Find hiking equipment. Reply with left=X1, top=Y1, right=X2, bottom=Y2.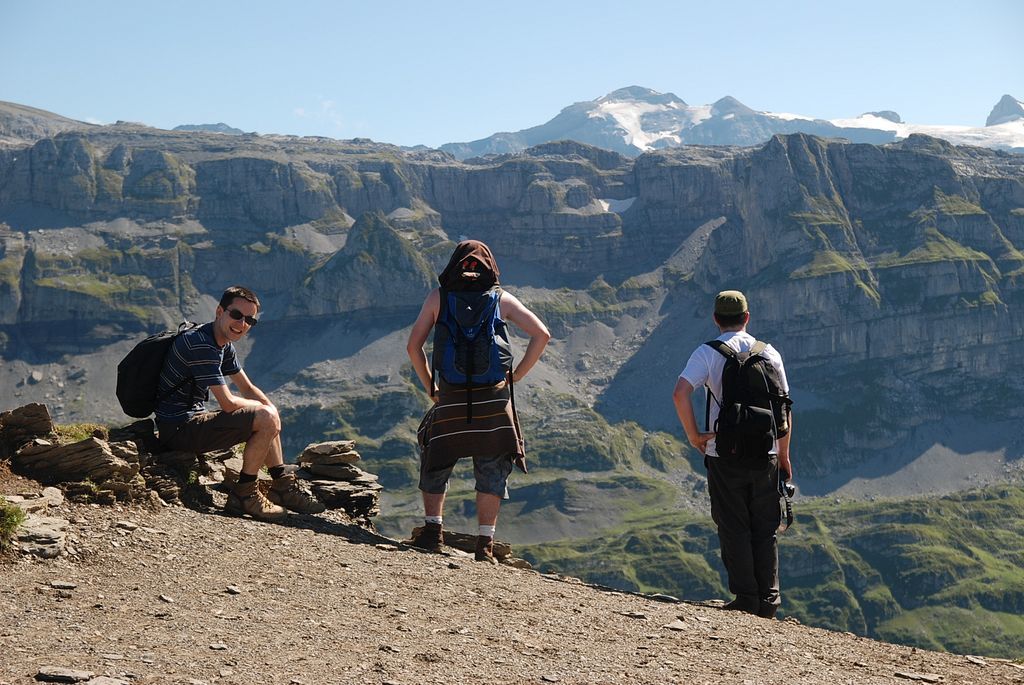
left=110, top=321, right=196, bottom=420.
